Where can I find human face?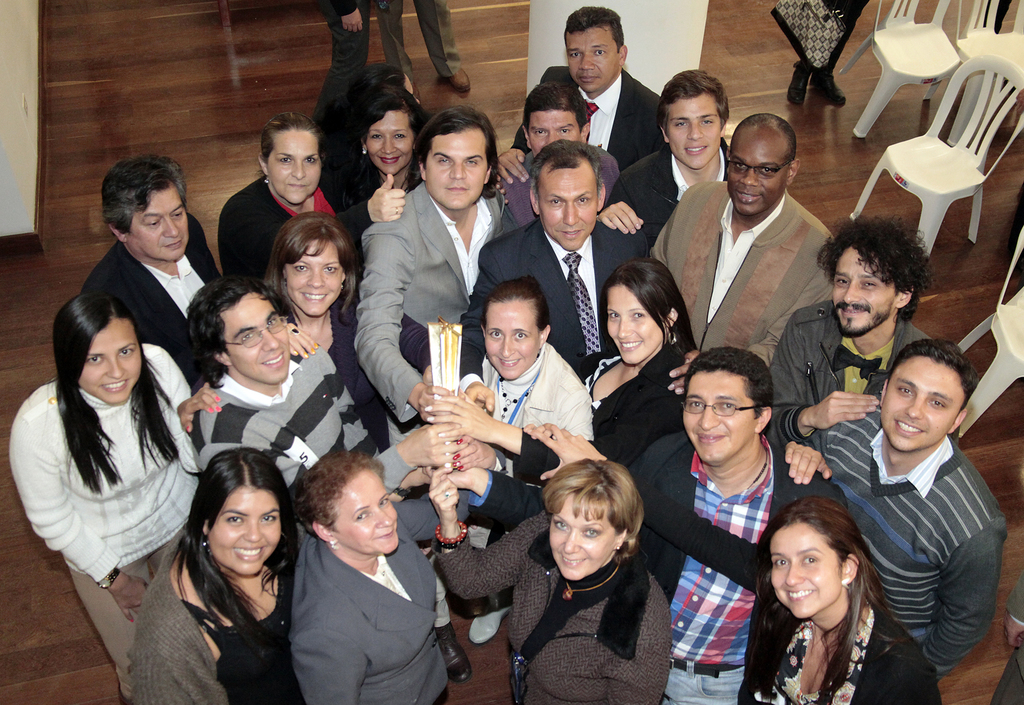
You can find it at (209,487,282,573).
